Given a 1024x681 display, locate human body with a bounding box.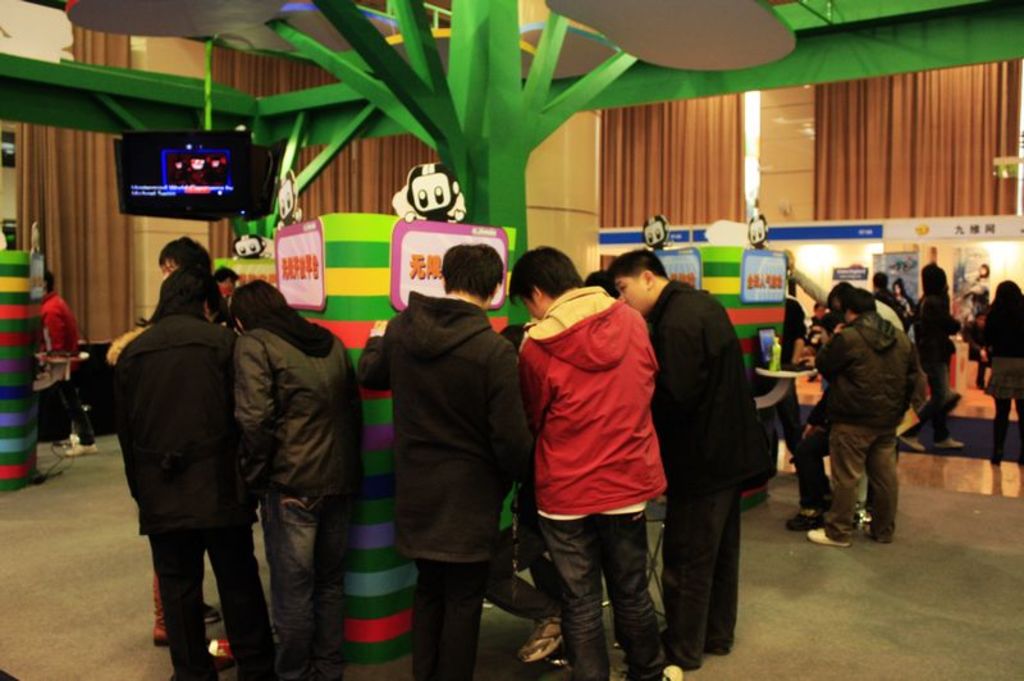
Located: x1=983, y1=317, x2=1023, y2=470.
